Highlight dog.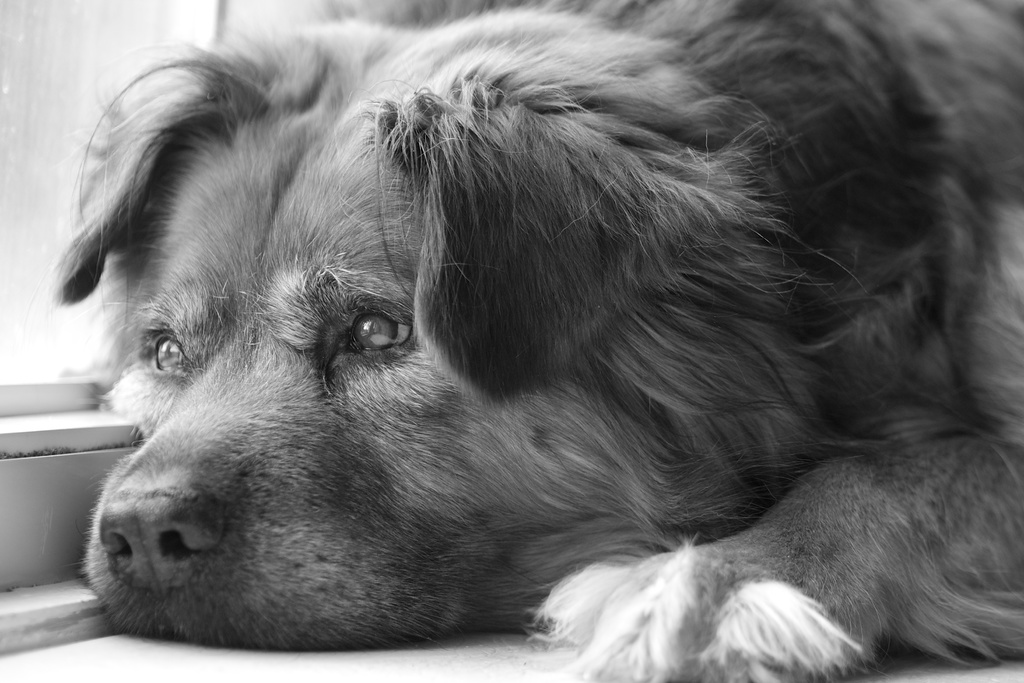
Highlighted region: 26:0:1023:682.
